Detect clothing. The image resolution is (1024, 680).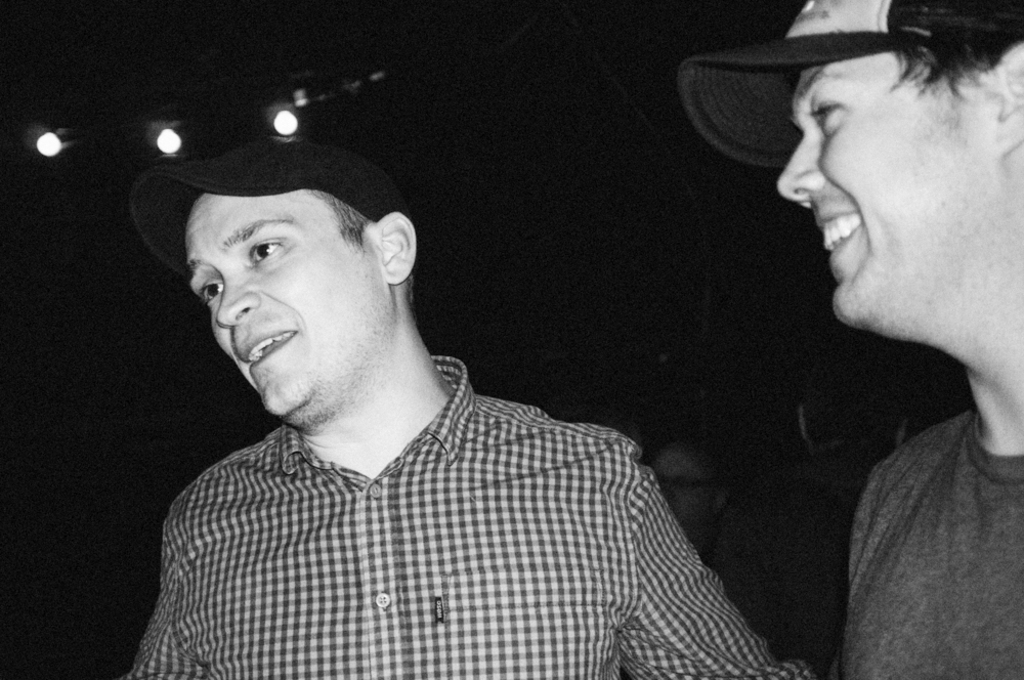
rect(835, 411, 1023, 677).
